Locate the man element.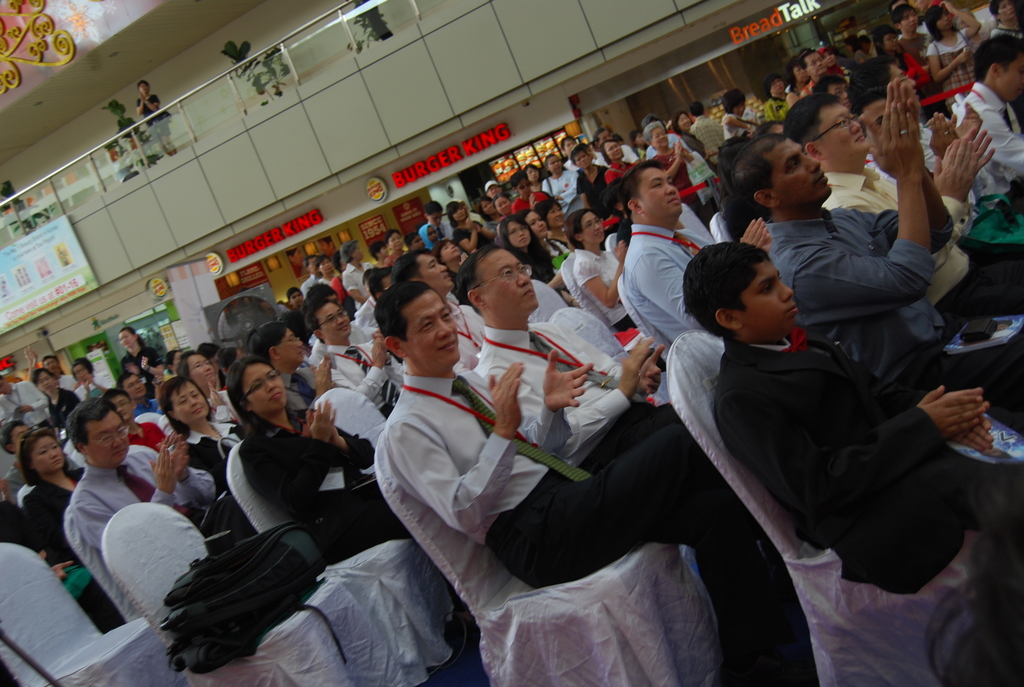
Element bbox: x1=943 y1=38 x2=1023 y2=199.
